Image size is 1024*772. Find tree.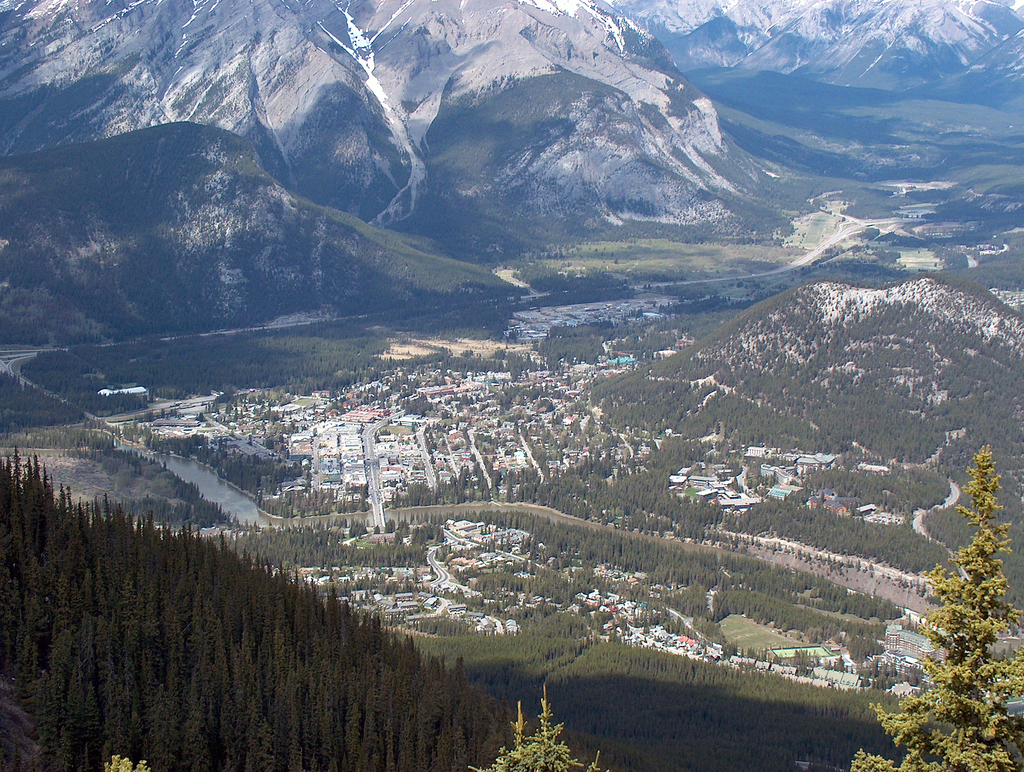
region(903, 477, 1020, 753).
